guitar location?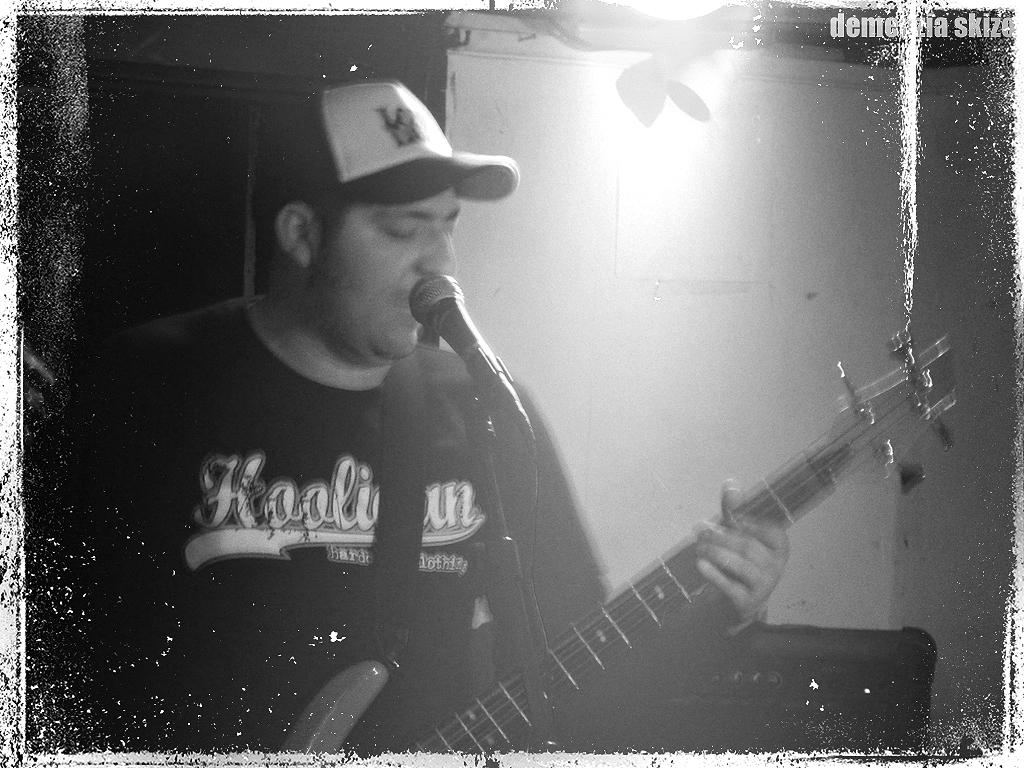
{"left": 277, "top": 331, "right": 961, "bottom": 754}
